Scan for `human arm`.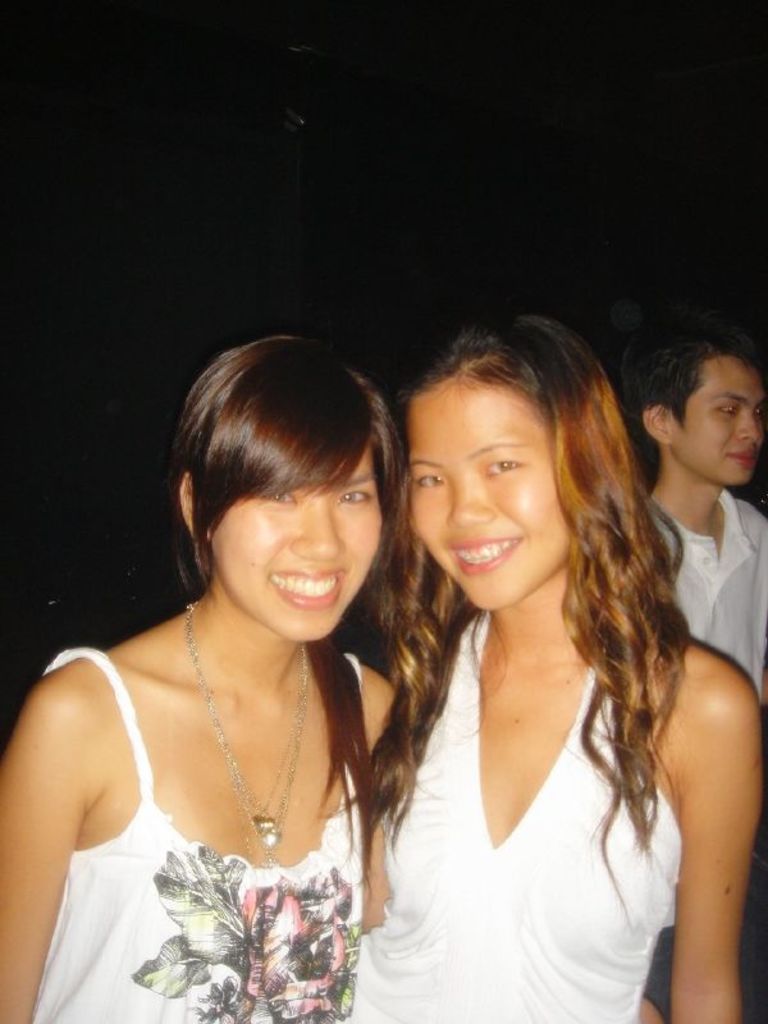
Scan result: x1=0 y1=681 x2=95 y2=1023.
